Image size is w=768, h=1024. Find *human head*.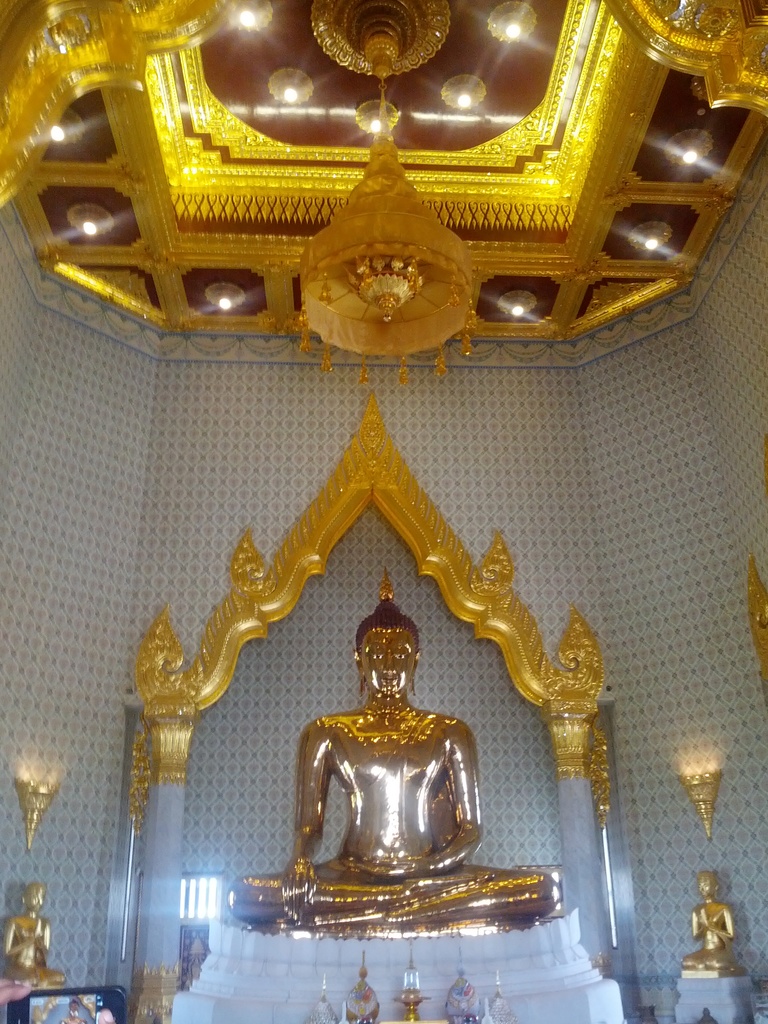
region(700, 868, 719, 896).
